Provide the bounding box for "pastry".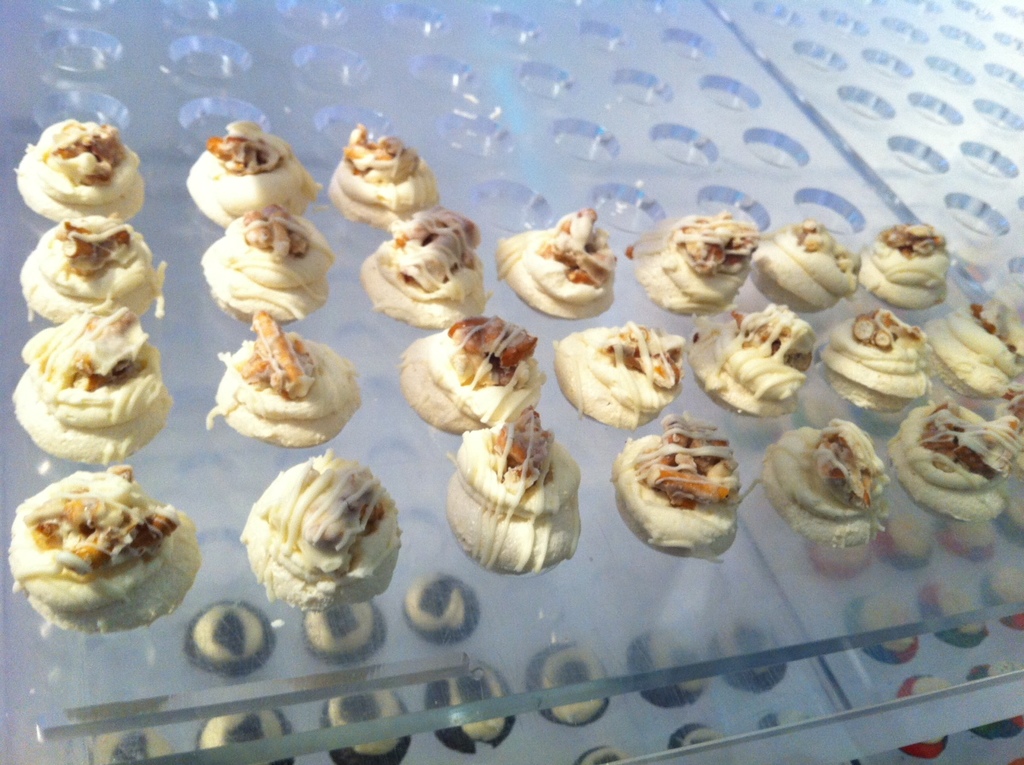
box=[14, 126, 147, 225].
